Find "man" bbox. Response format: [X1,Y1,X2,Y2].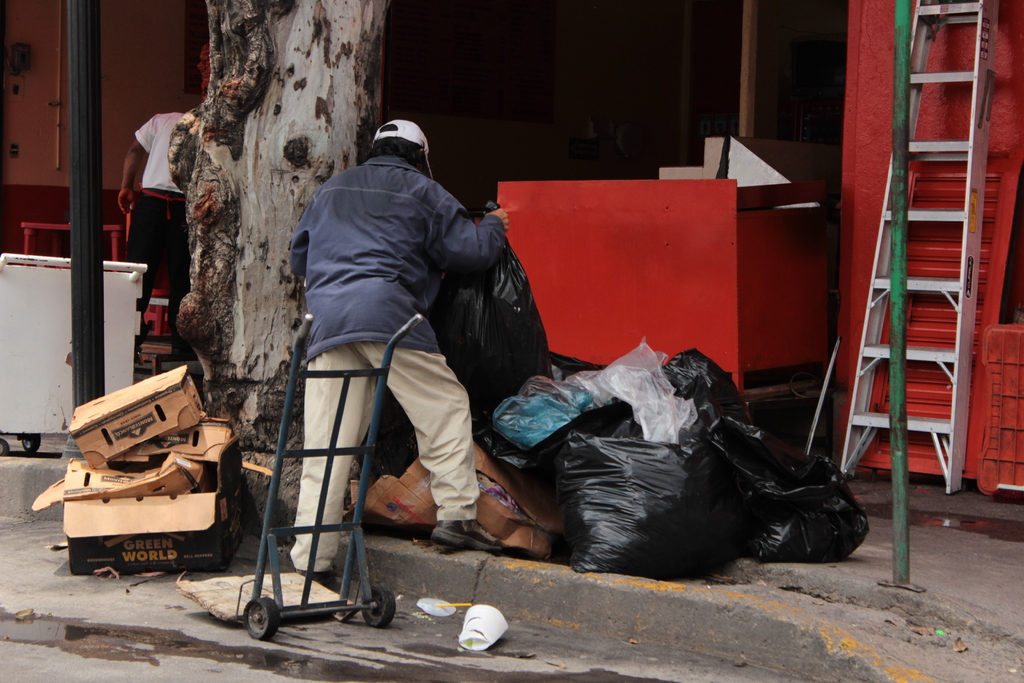
[113,110,189,362].
